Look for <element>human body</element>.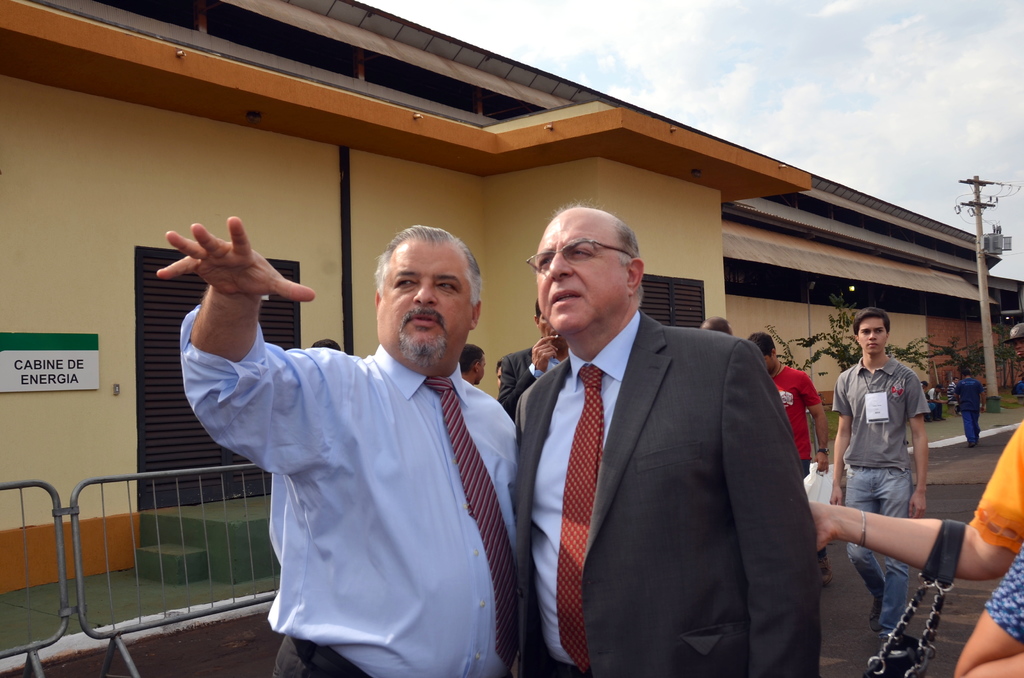
Found: left=945, top=383, right=953, bottom=402.
